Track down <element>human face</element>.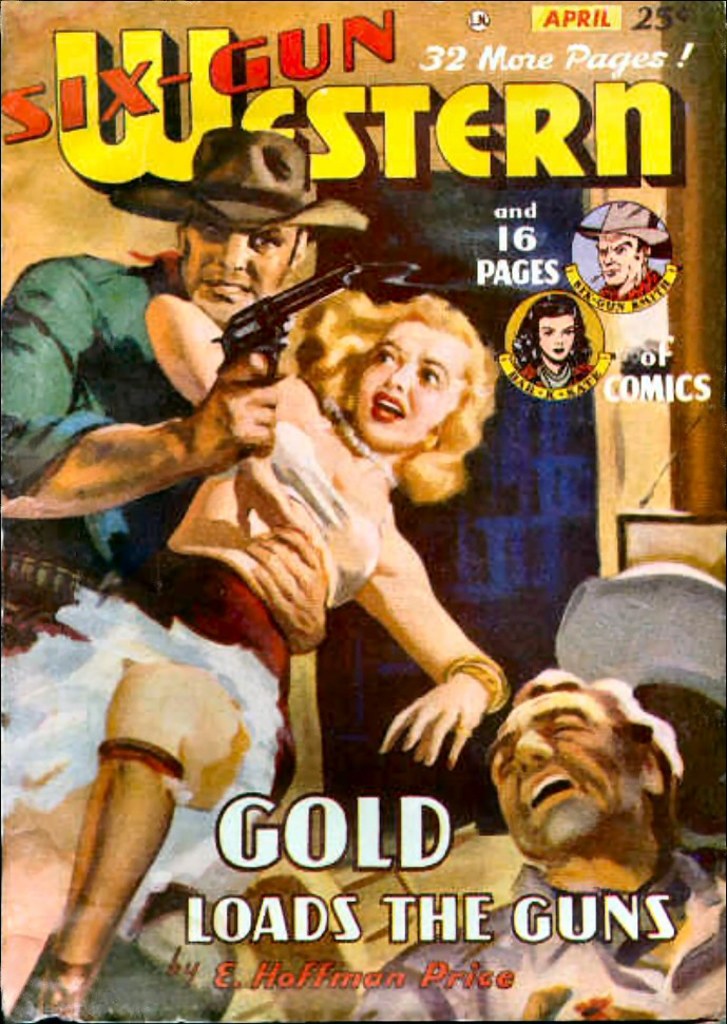
Tracked to [x1=599, y1=235, x2=647, y2=290].
